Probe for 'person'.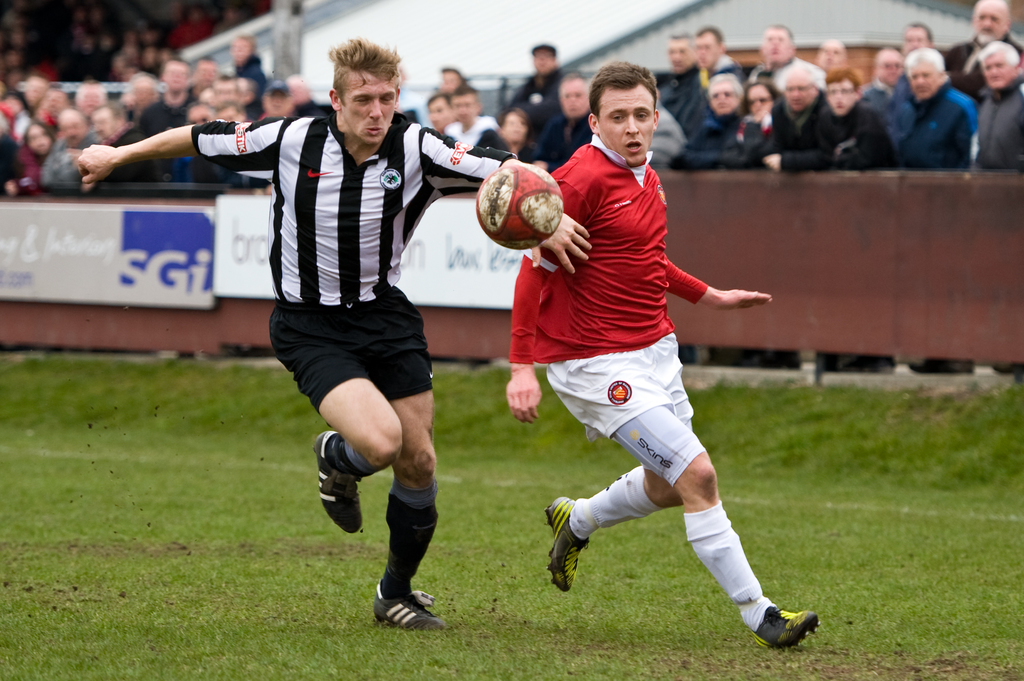
Probe result: (left=72, top=38, right=593, bottom=642).
